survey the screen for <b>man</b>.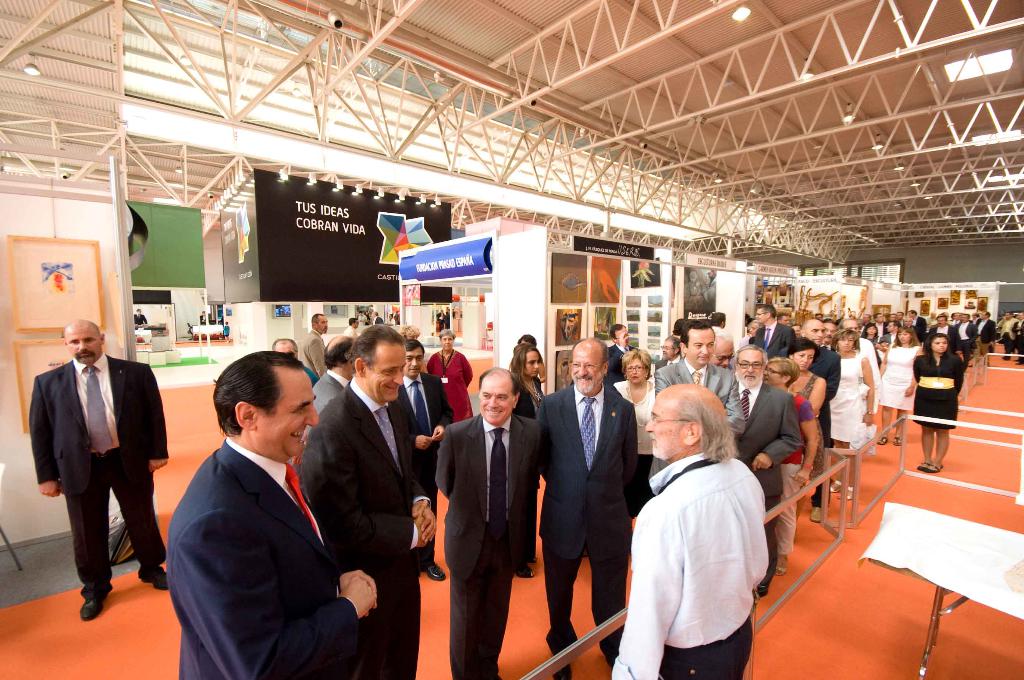
Survey found: pyautogui.locateOnScreen(1012, 307, 1023, 360).
